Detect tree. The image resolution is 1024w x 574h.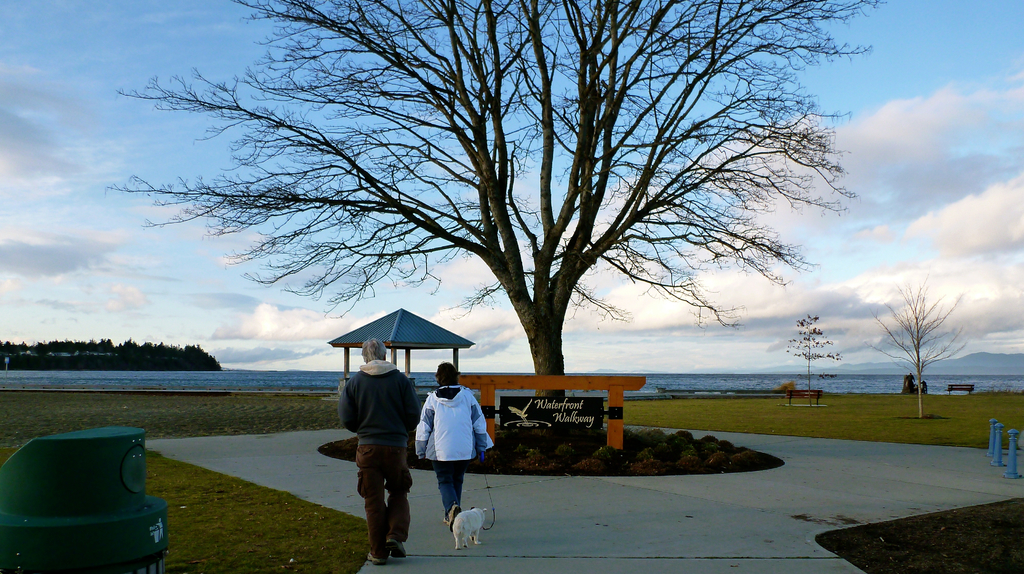
l=880, t=257, r=969, b=393.
